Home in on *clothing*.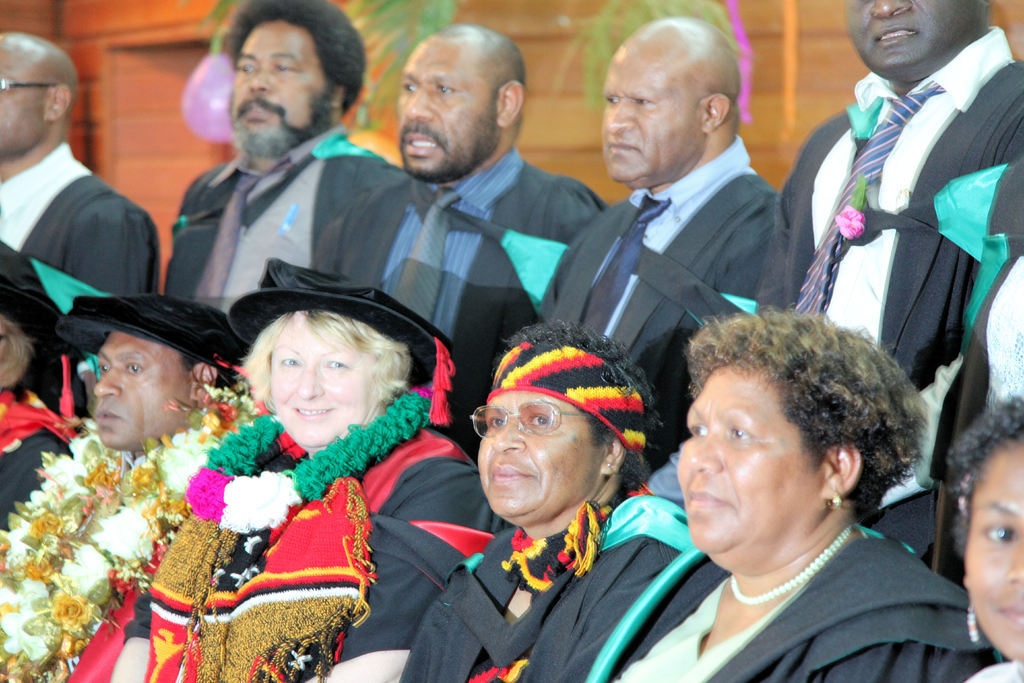
Homed in at BBox(316, 141, 611, 420).
